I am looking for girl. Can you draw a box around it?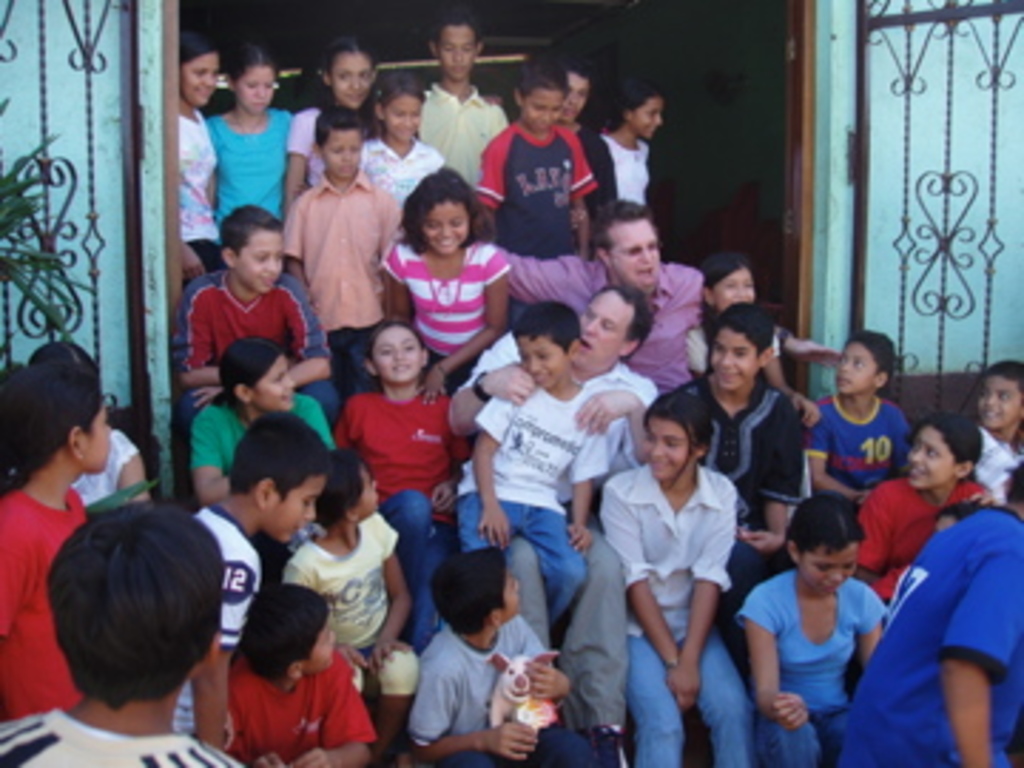
Sure, the bounding box is [176,31,225,282].
